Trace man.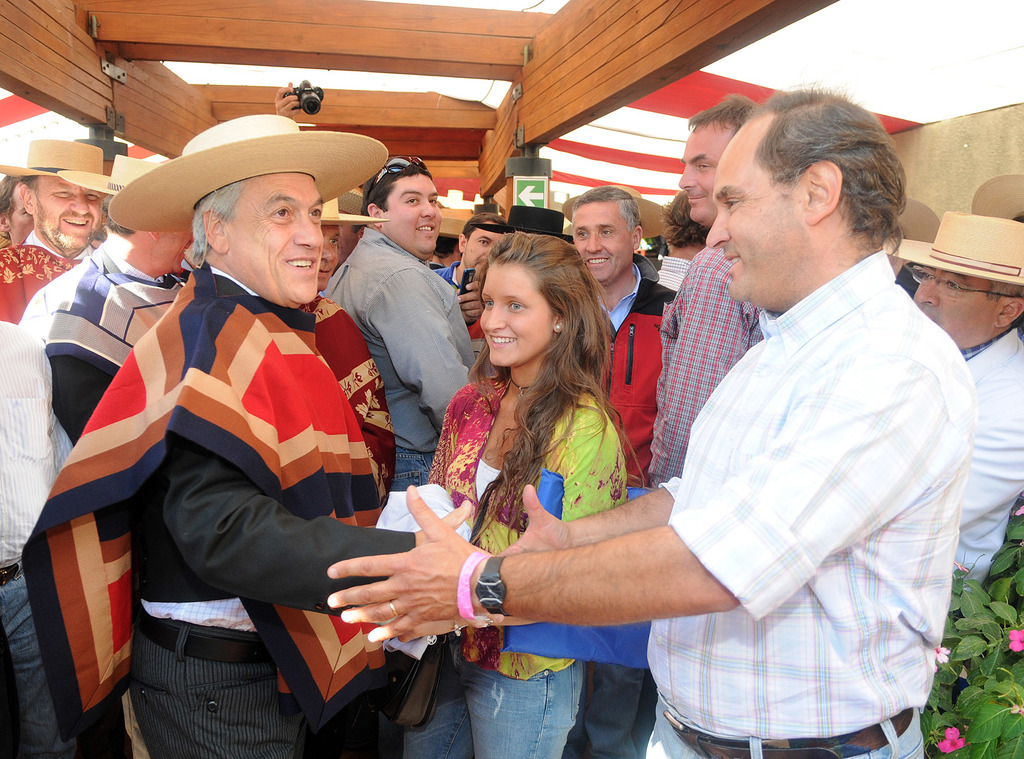
Traced to <region>876, 211, 1023, 614</region>.
